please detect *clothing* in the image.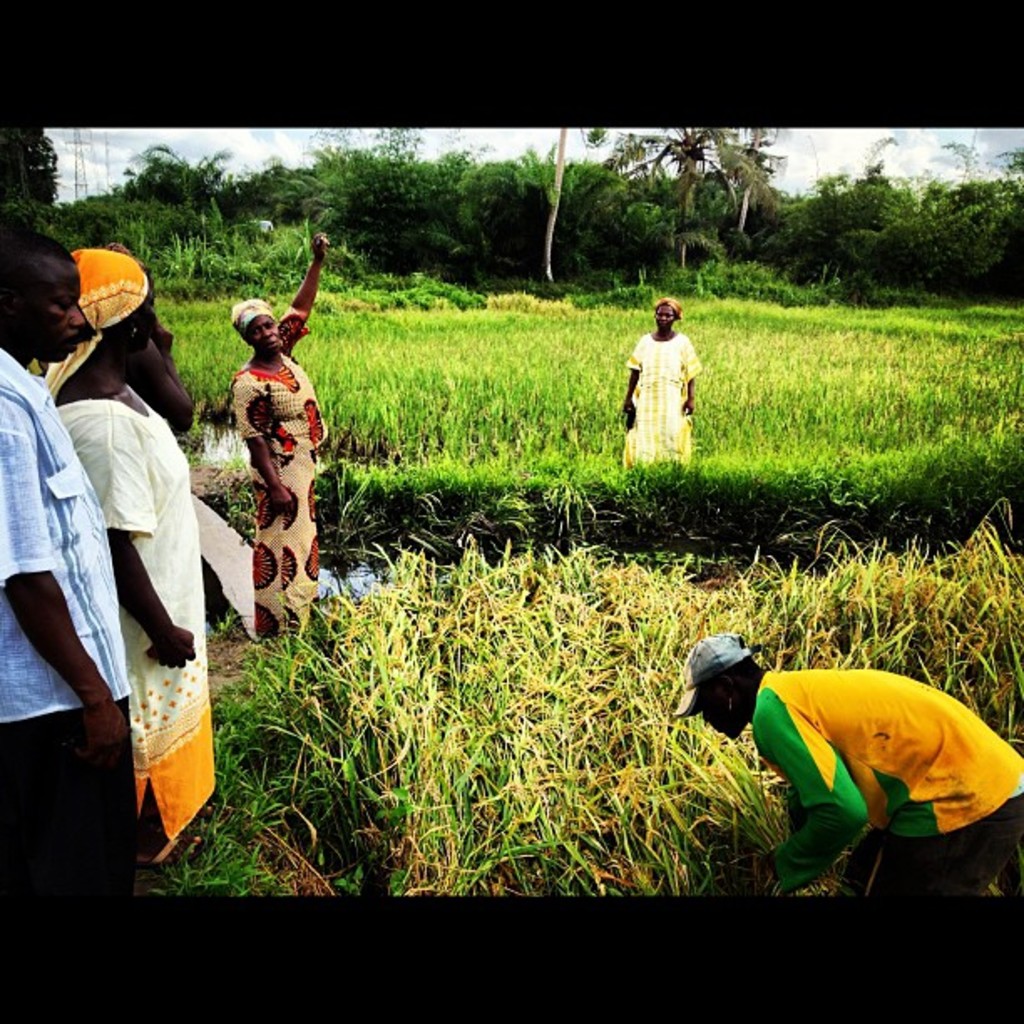
(x1=669, y1=631, x2=1014, y2=897).
